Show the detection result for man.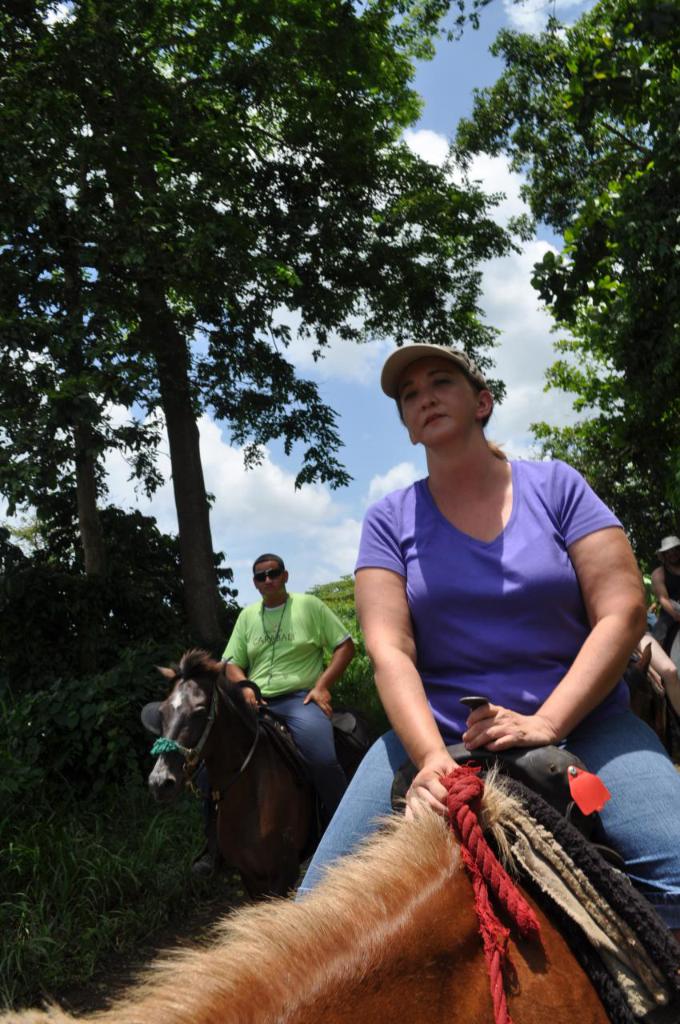
218/553/358/810.
